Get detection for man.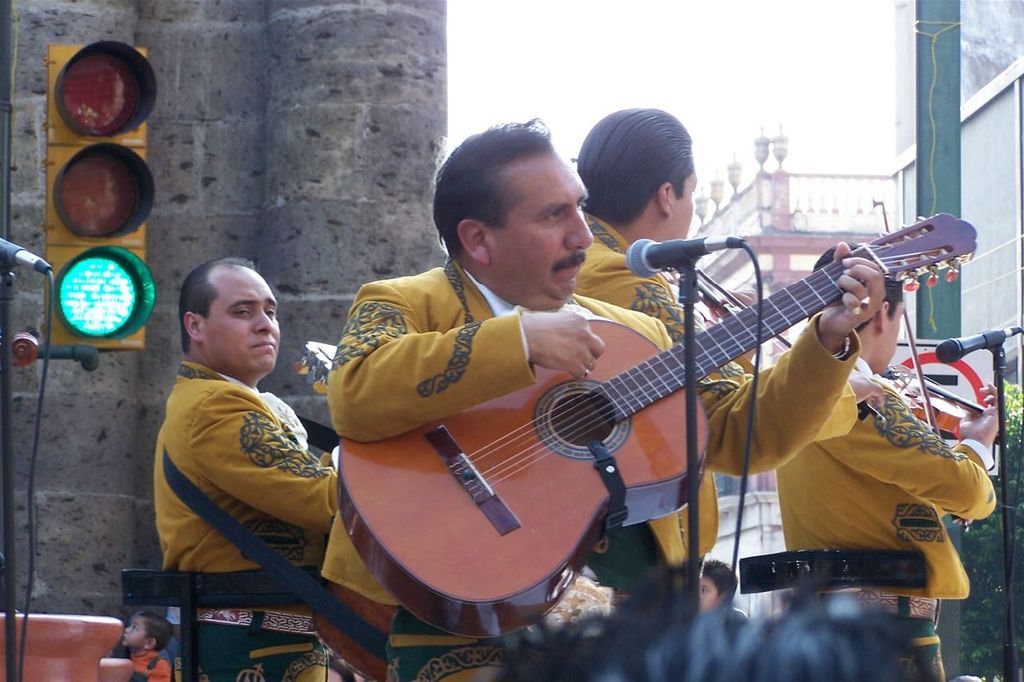
Detection: region(304, 125, 890, 650).
